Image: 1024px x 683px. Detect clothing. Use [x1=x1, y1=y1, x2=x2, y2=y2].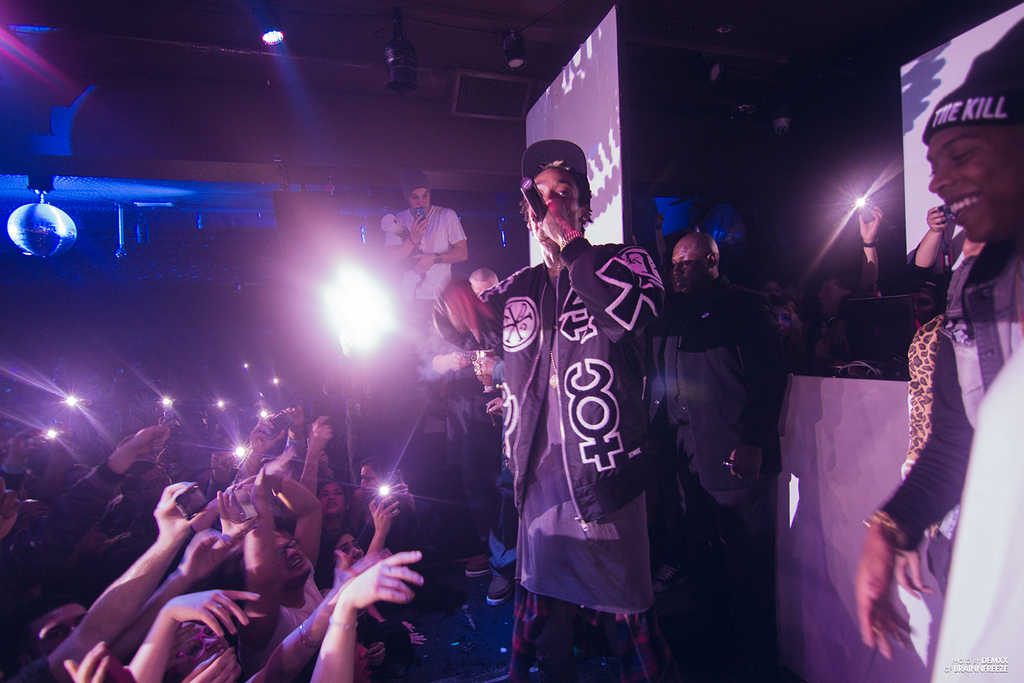
[x1=0, y1=458, x2=124, y2=602].
